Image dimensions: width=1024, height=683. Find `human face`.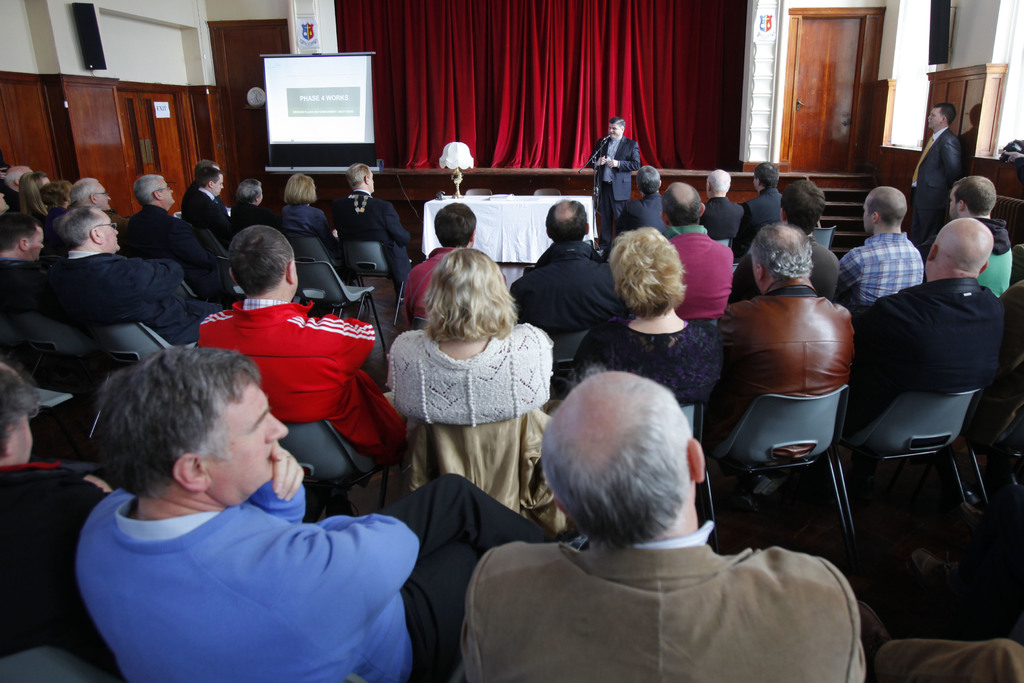
l=369, t=171, r=375, b=192.
